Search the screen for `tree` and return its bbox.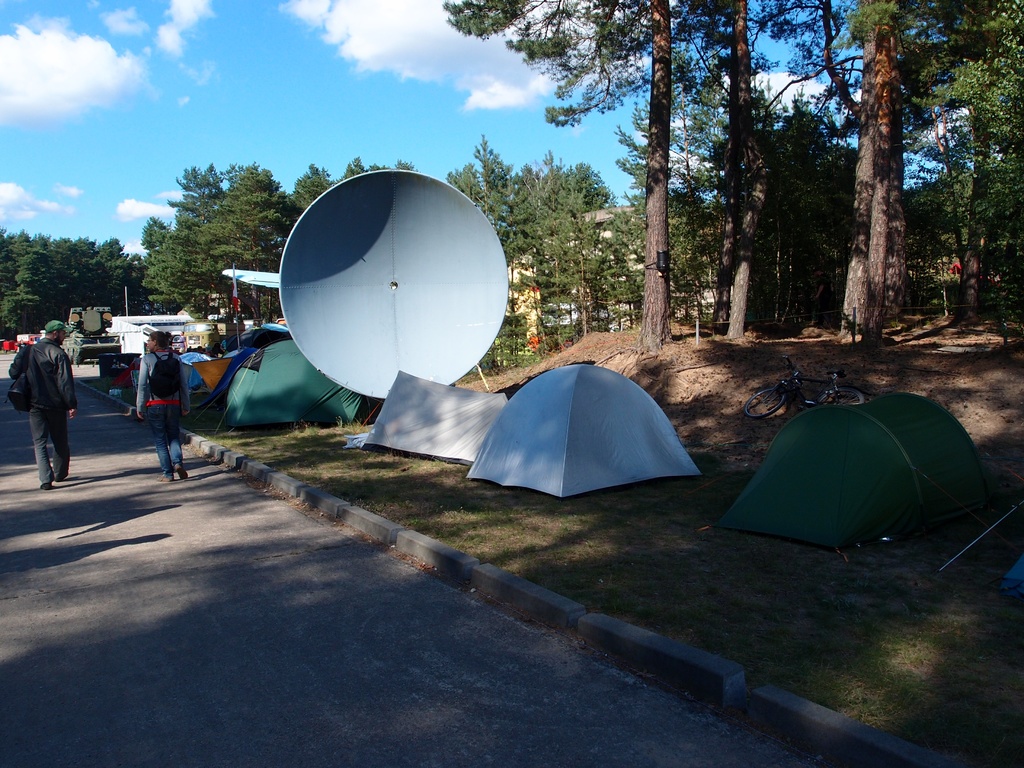
Found: (x1=287, y1=163, x2=349, y2=214).
